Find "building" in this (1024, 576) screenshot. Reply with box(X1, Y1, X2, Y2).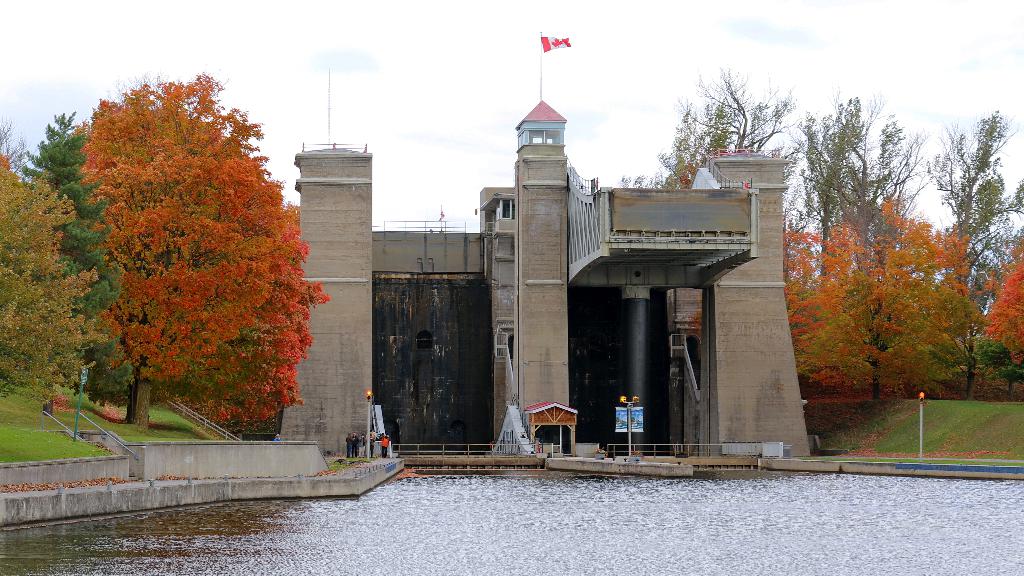
box(284, 97, 817, 469).
